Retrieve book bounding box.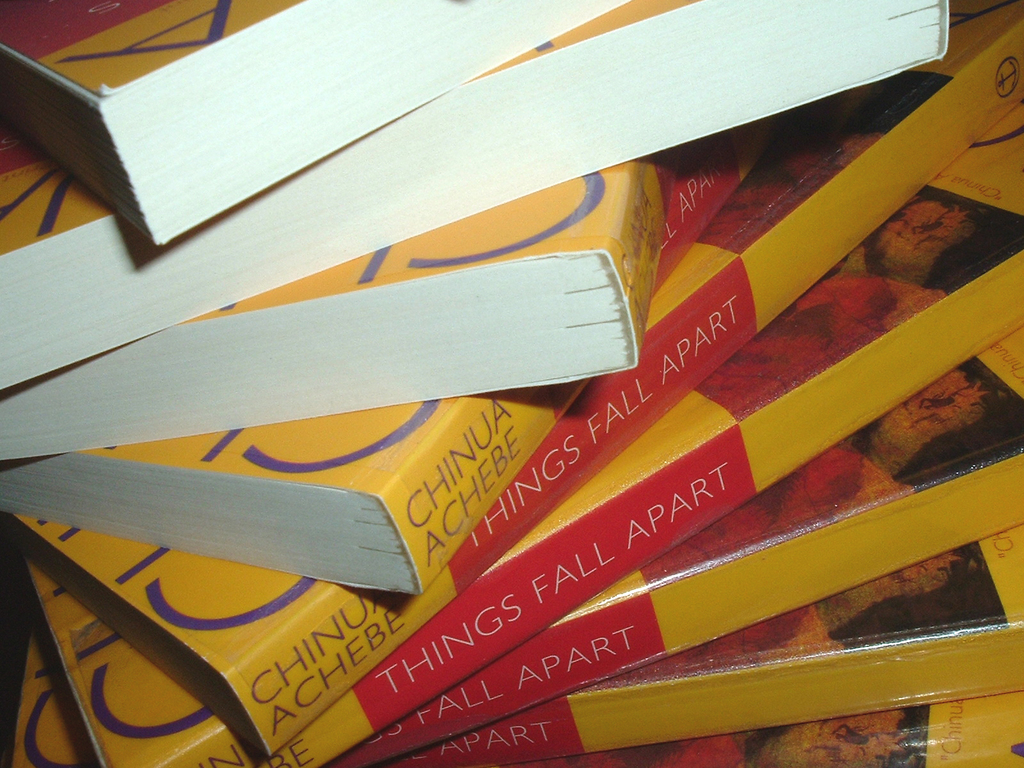
Bounding box: select_region(0, 0, 1023, 760).
